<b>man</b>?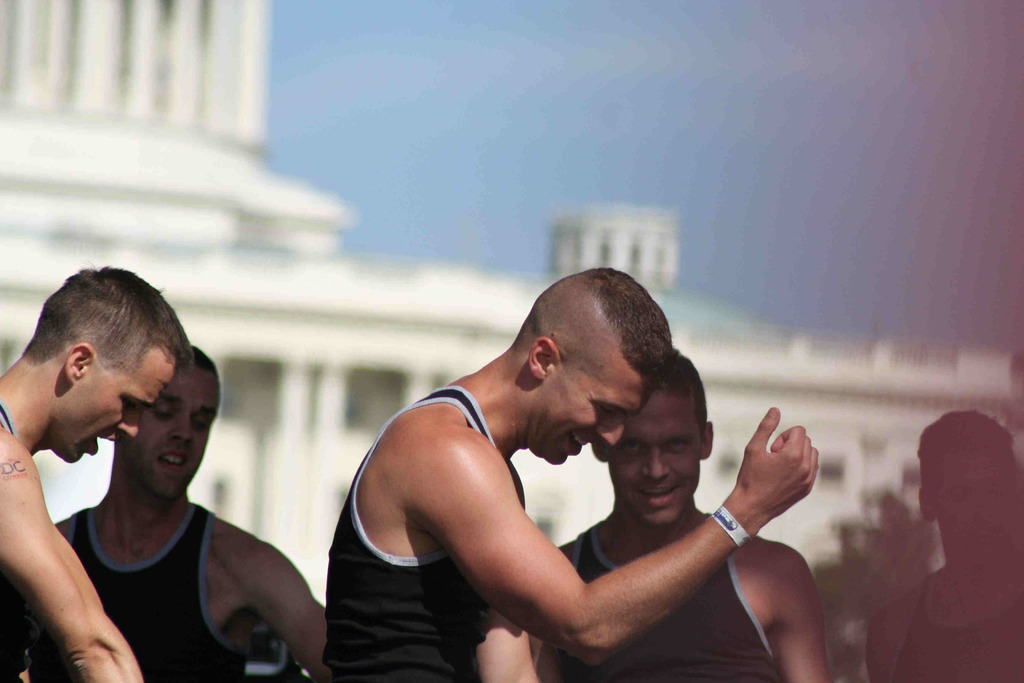
BBox(855, 399, 1018, 682)
